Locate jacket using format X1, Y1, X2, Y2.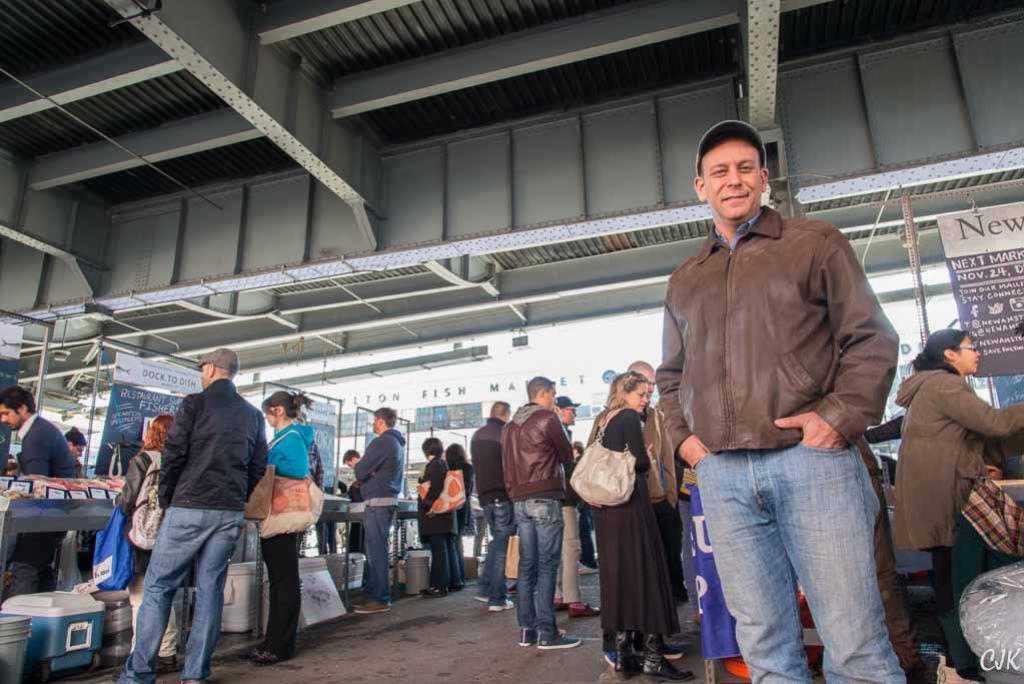
502, 400, 578, 500.
